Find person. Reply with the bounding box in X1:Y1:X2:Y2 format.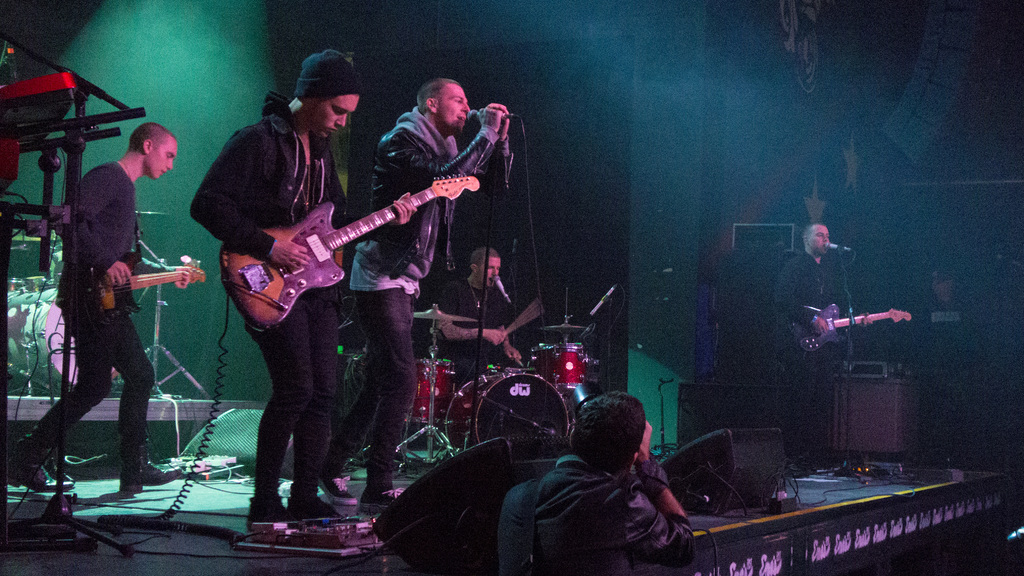
42:95:174:525.
